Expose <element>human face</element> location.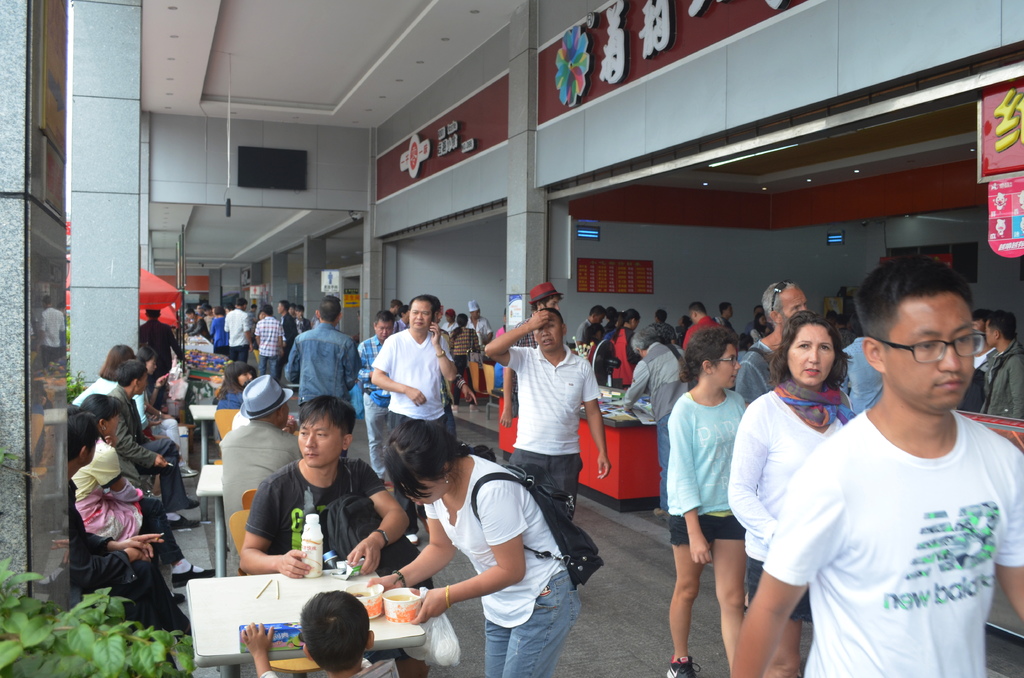
Exposed at <region>301, 418, 347, 469</region>.
